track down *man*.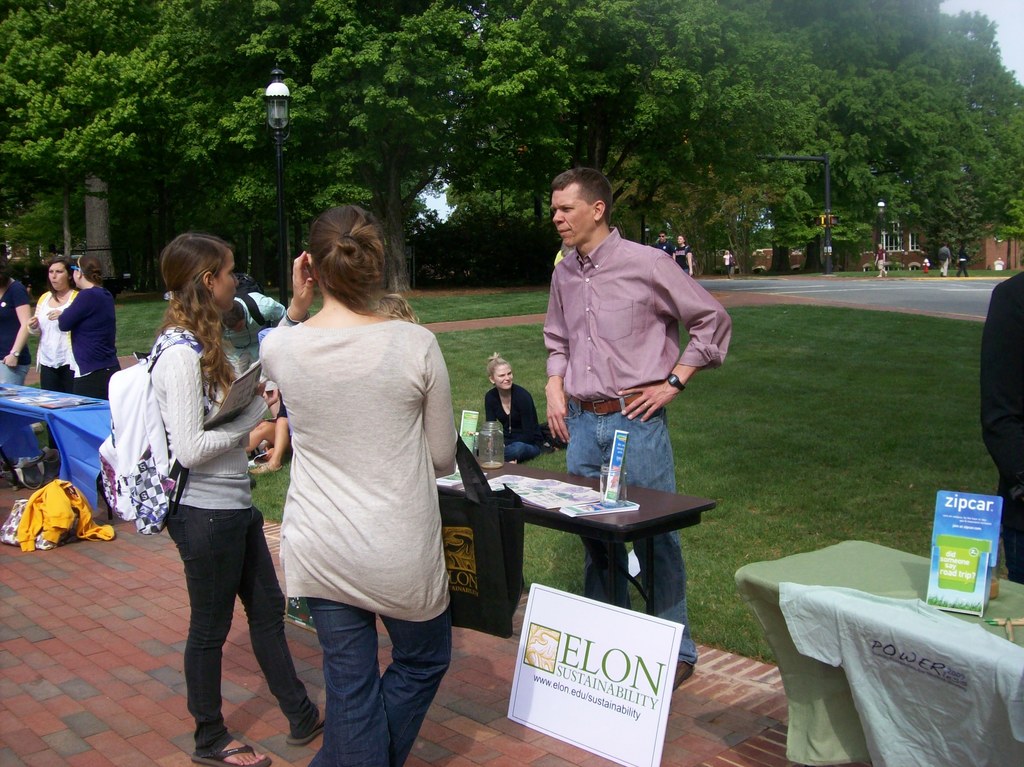
Tracked to crop(652, 229, 669, 250).
